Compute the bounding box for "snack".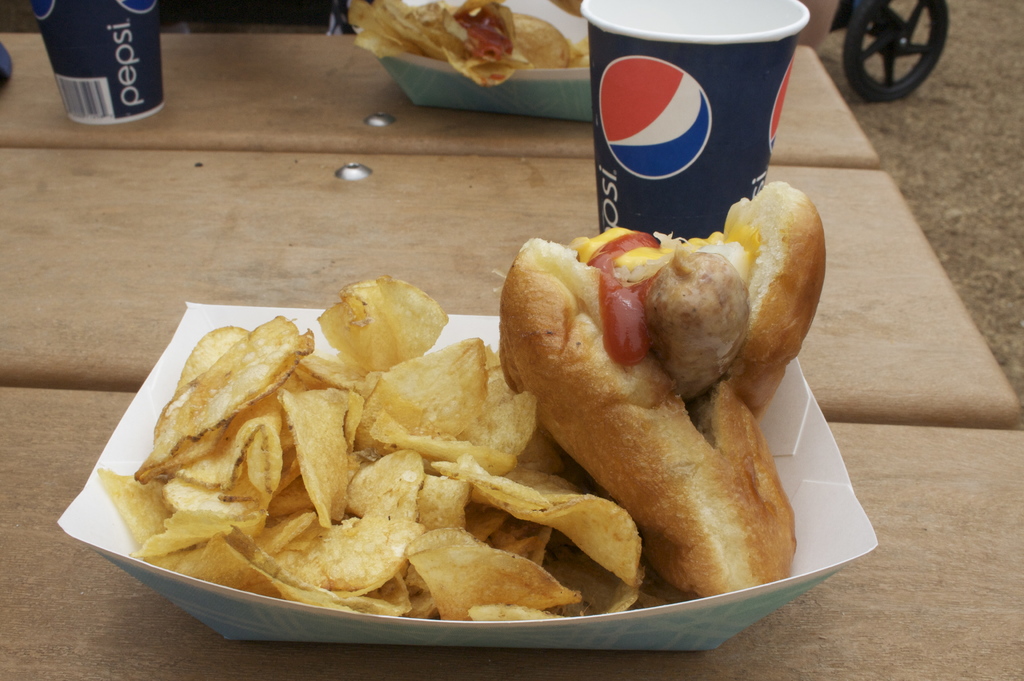
x1=496, y1=174, x2=828, y2=595.
